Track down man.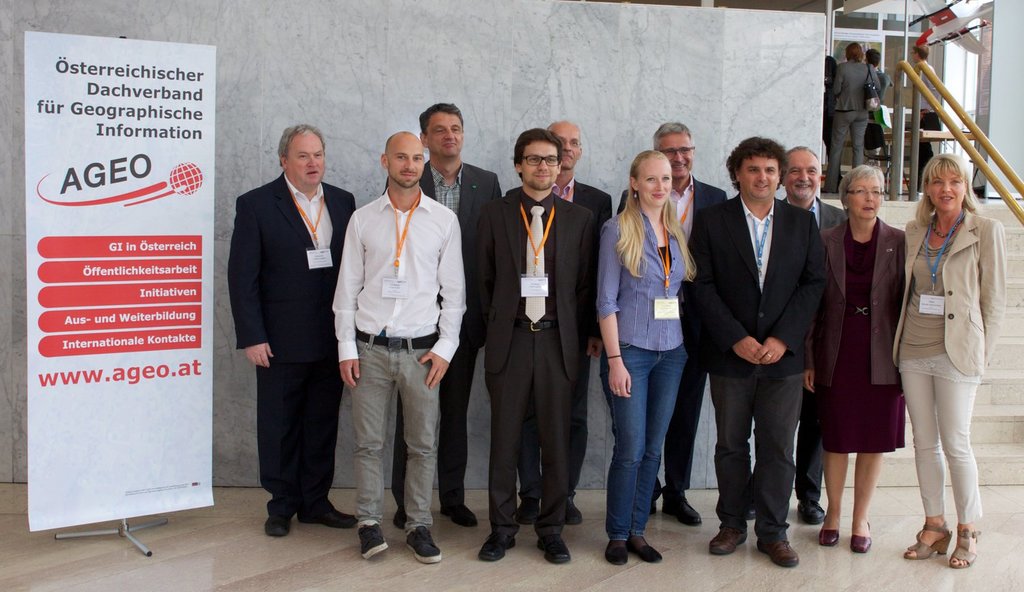
Tracked to [527, 126, 618, 536].
